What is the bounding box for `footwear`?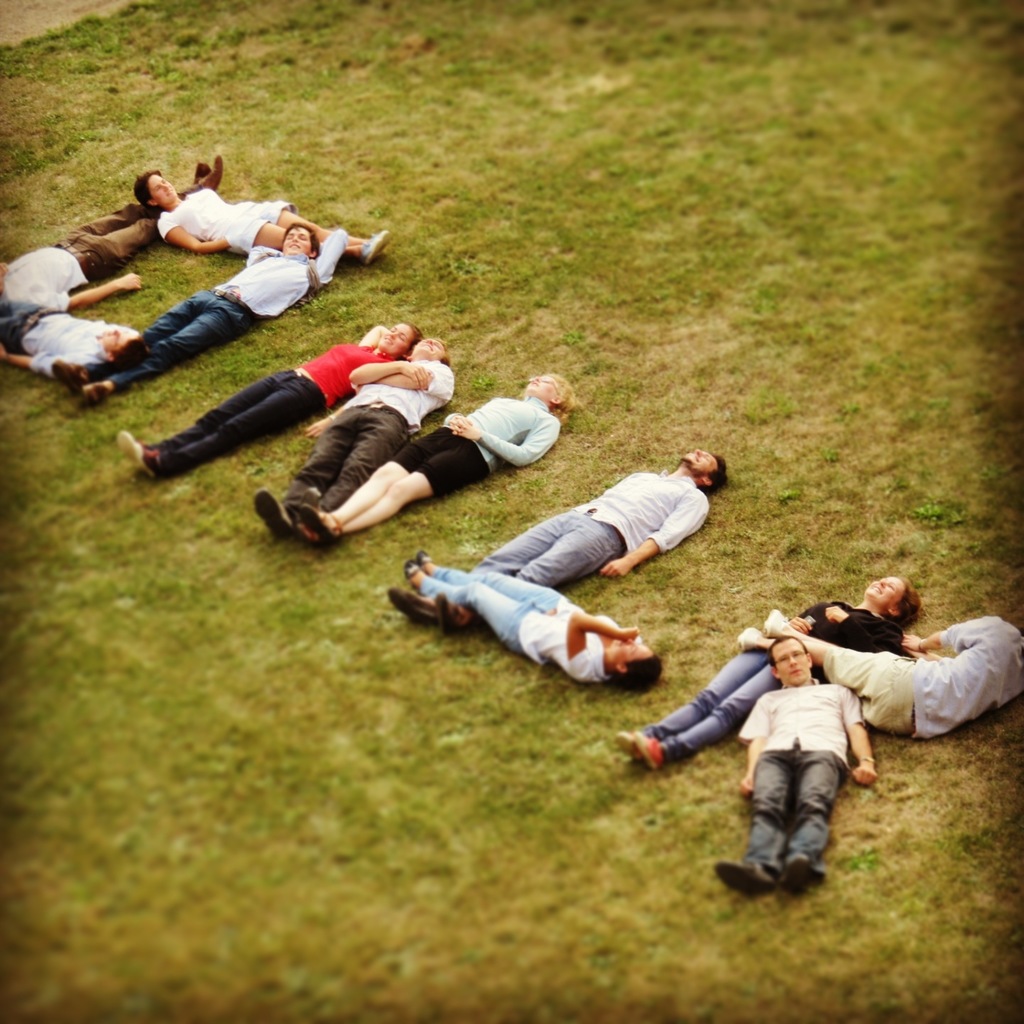
left=253, top=489, right=283, bottom=543.
